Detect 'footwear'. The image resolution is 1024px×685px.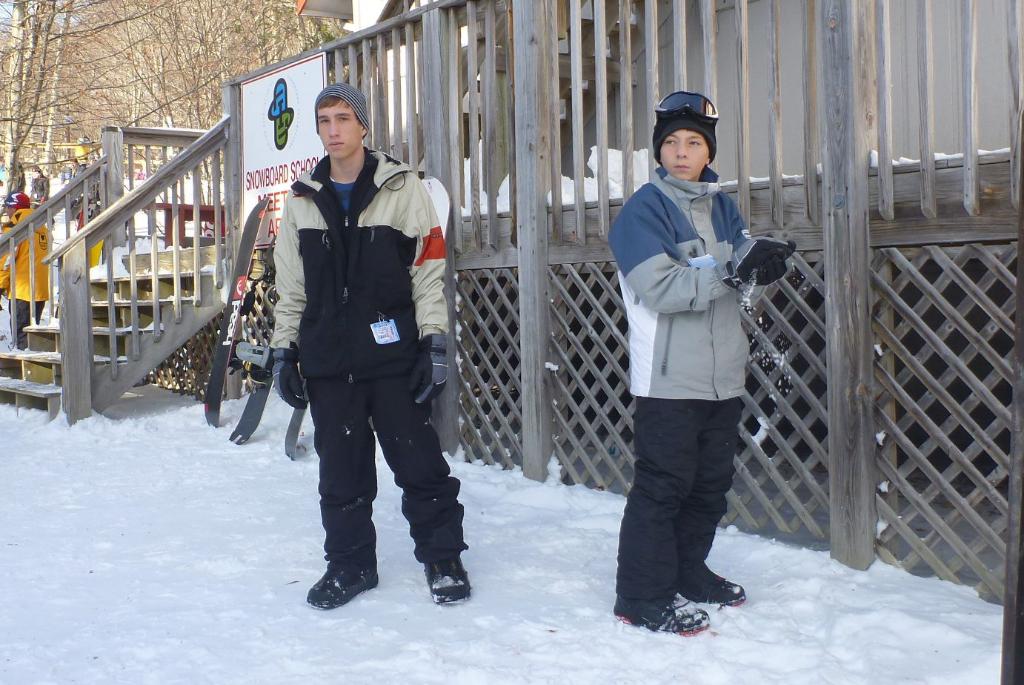
[299,565,380,612].
